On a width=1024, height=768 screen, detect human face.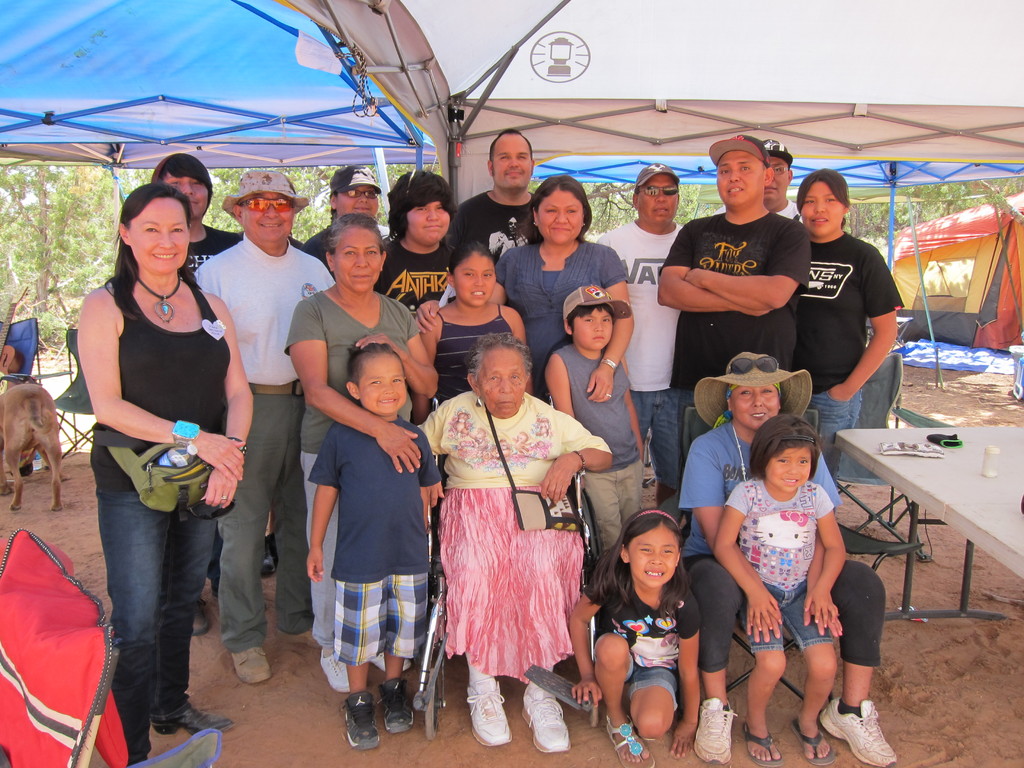
bbox=(406, 201, 449, 244).
